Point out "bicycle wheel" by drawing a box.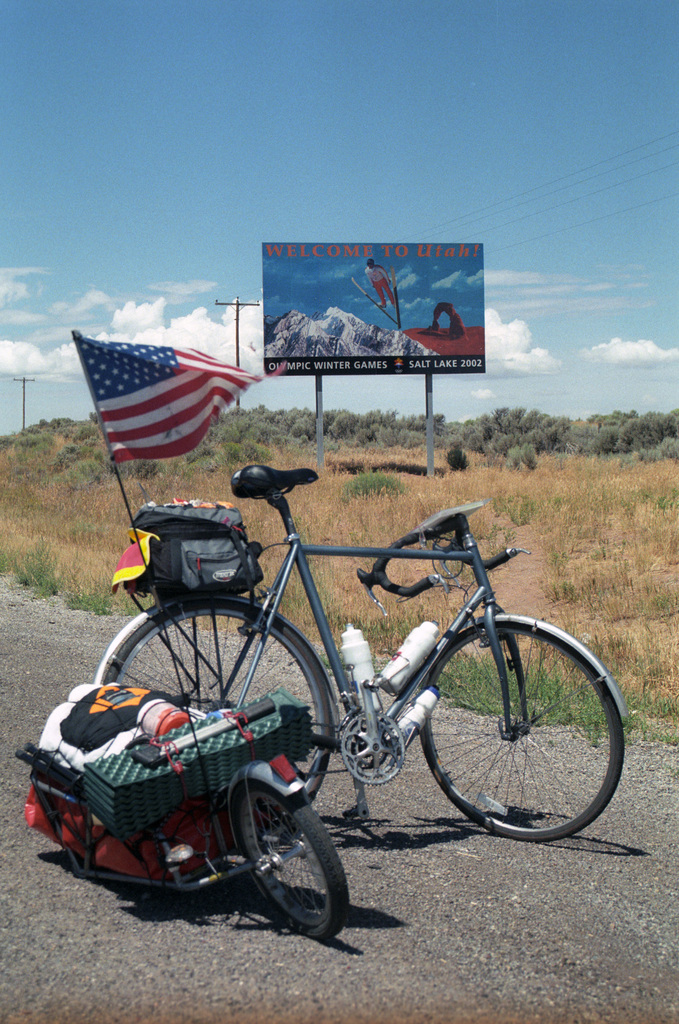
(x1=222, y1=795, x2=352, y2=952).
